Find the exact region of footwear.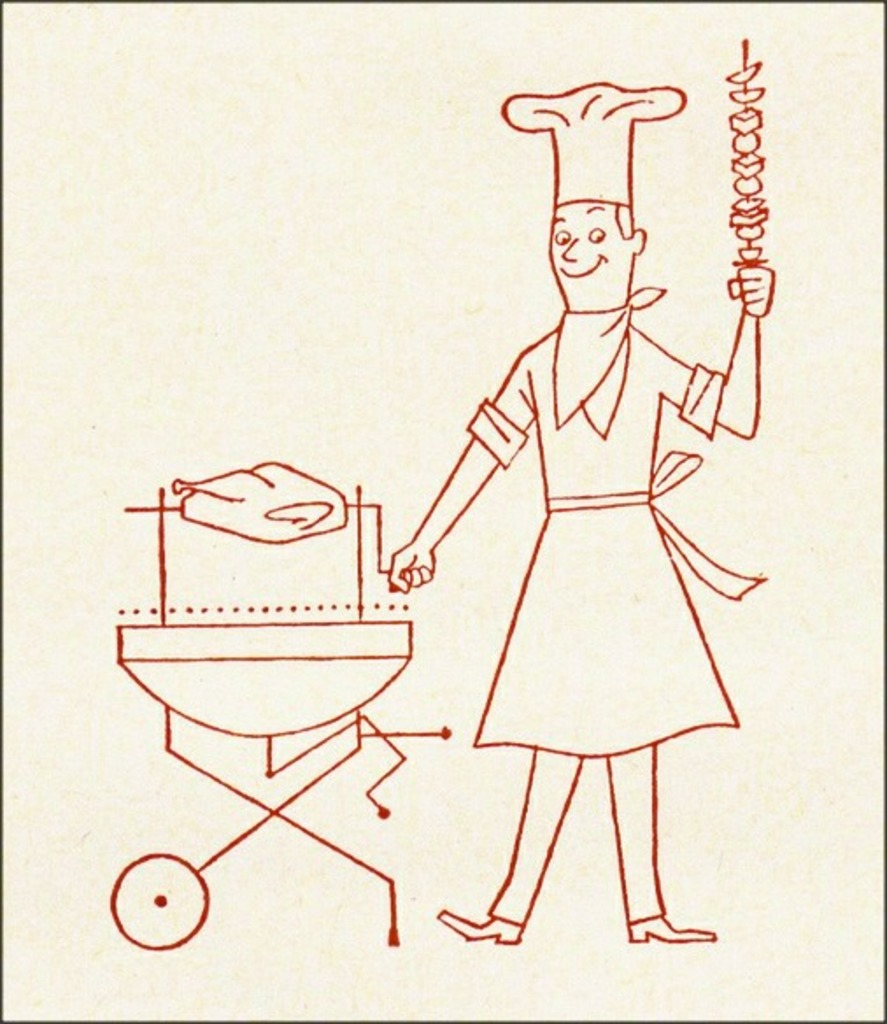
Exact region: {"x1": 438, "y1": 907, "x2": 519, "y2": 950}.
